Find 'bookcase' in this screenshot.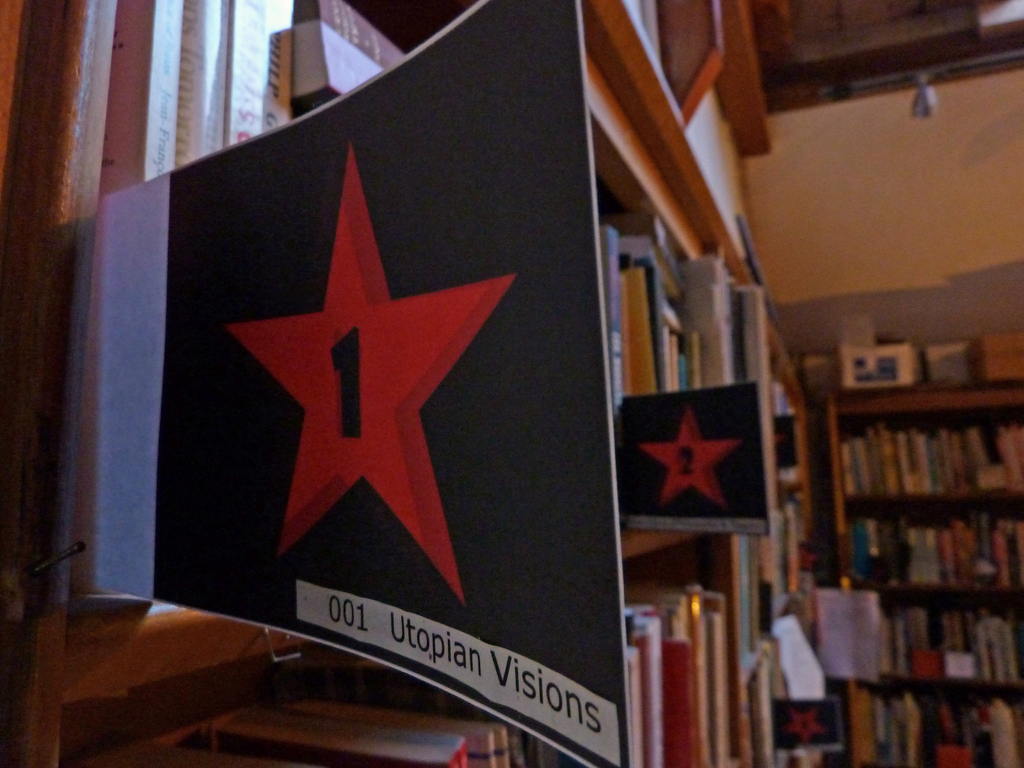
The bounding box for 'bookcase' is {"x1": 100, "y1": 28, "x2": 1018, "y2": 765}.
